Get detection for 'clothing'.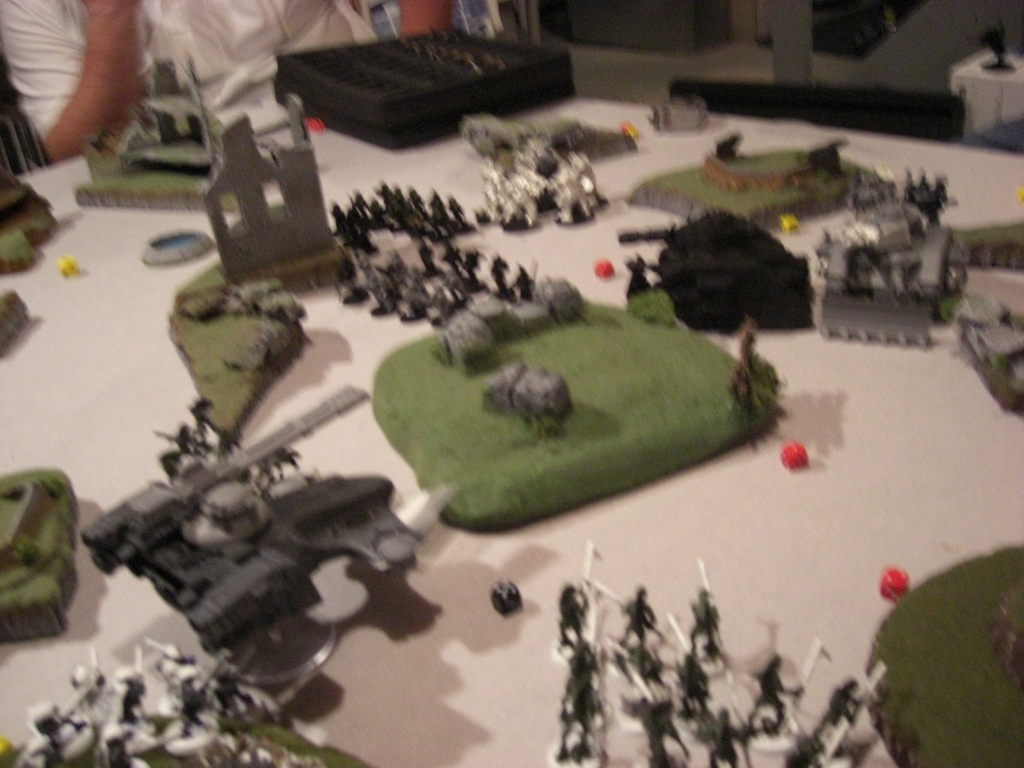
Detection: 3, 4, 161, 168.
